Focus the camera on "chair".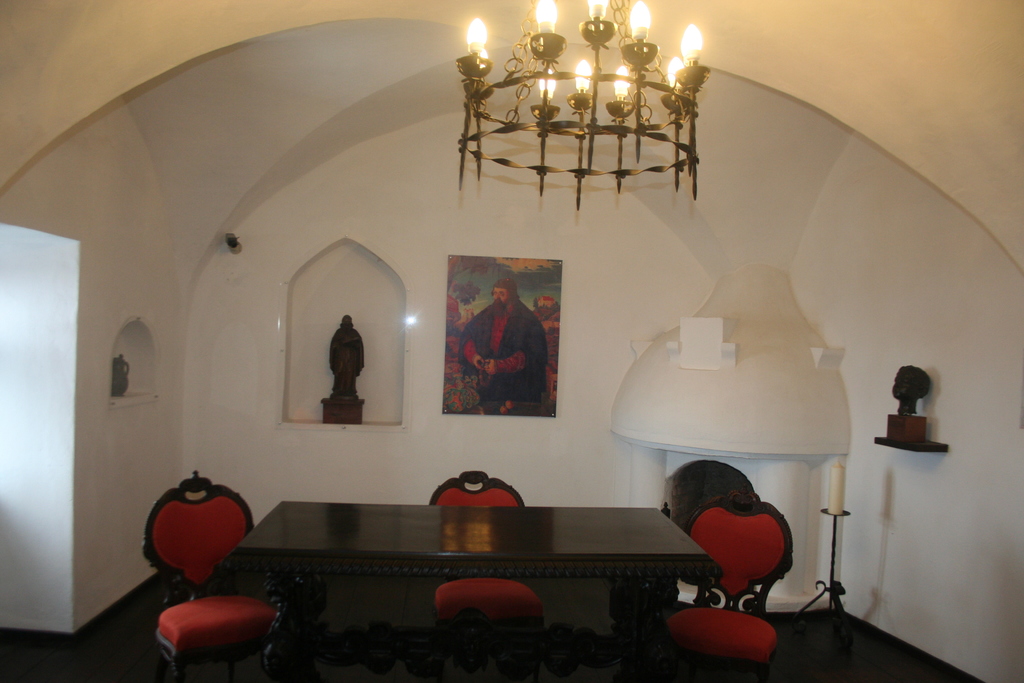
Focus region: detection(421, 465, 554, 627).
